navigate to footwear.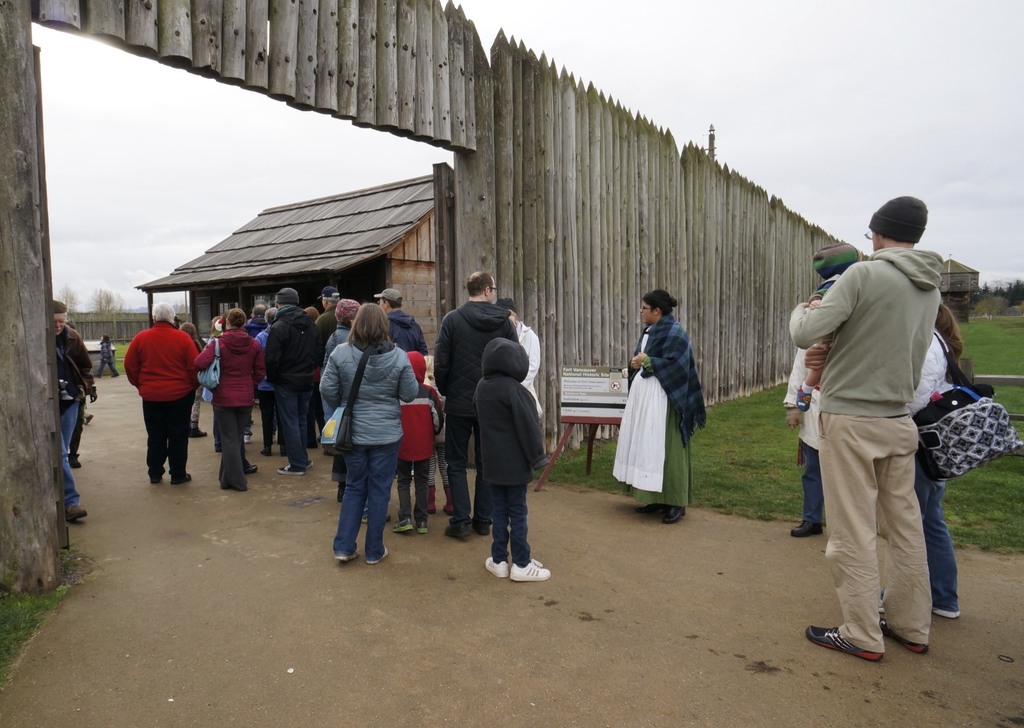
Navigation target: rect(930, 607, 963, 621).
